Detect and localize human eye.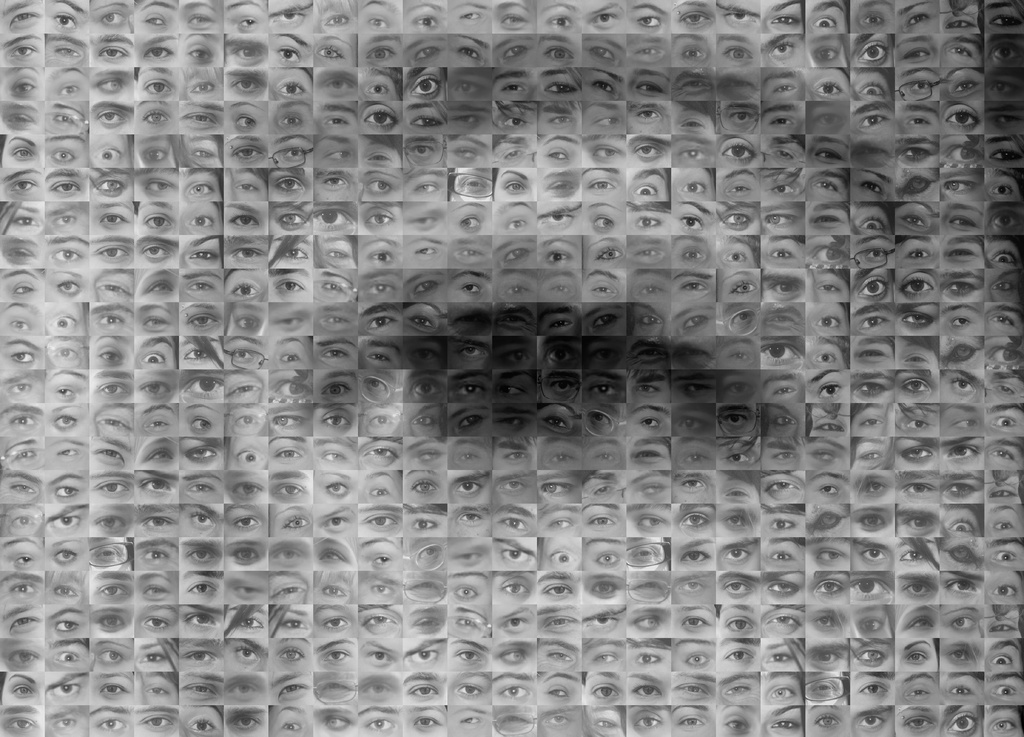
Localized at bbox=[678, 213, 702, 231].
